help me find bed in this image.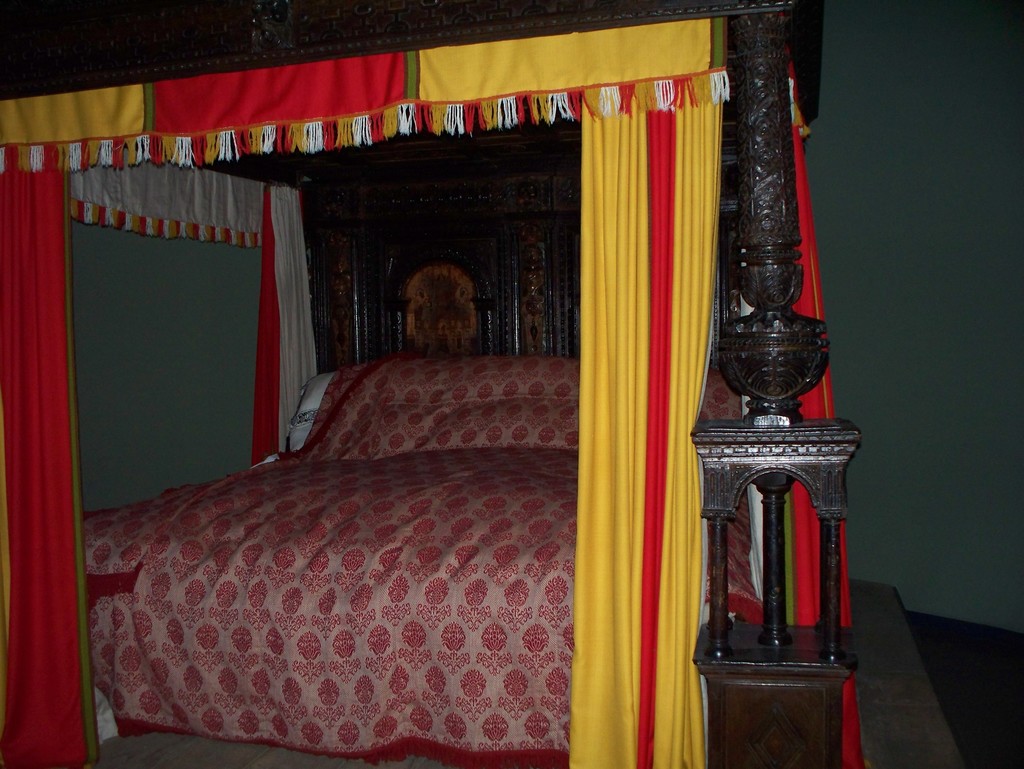
Found it: BBox(54, 326, 628, 765).
